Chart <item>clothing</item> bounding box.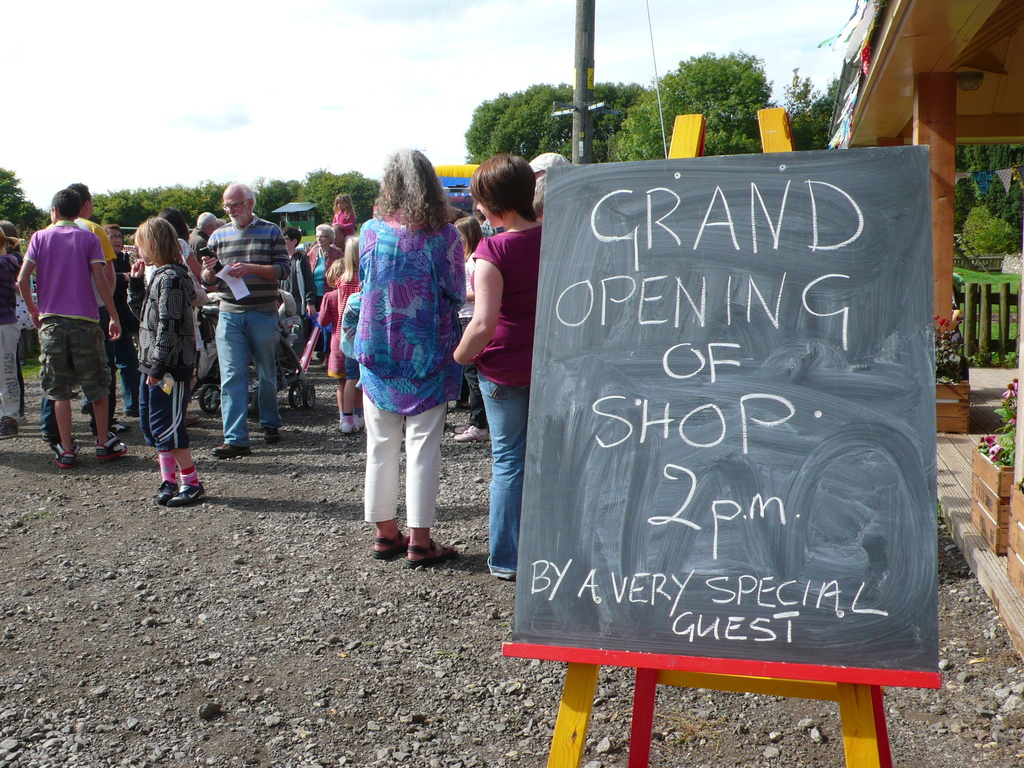
Charted: x1=356 y1=218 x2=470 y2=525.
